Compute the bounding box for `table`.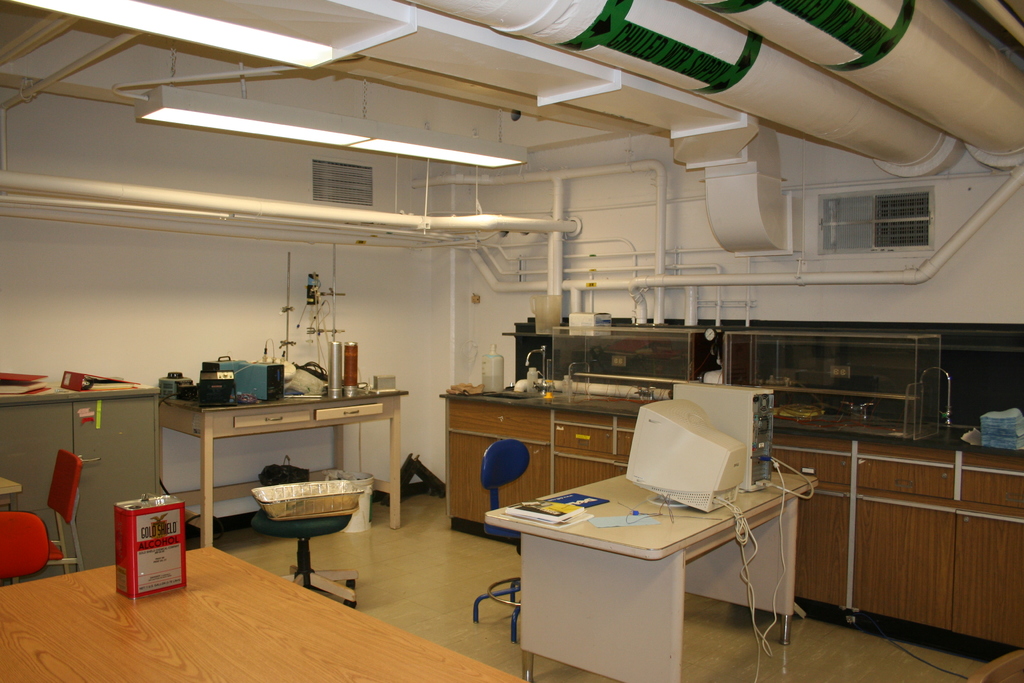
locate(487, 464, 812, 682).
